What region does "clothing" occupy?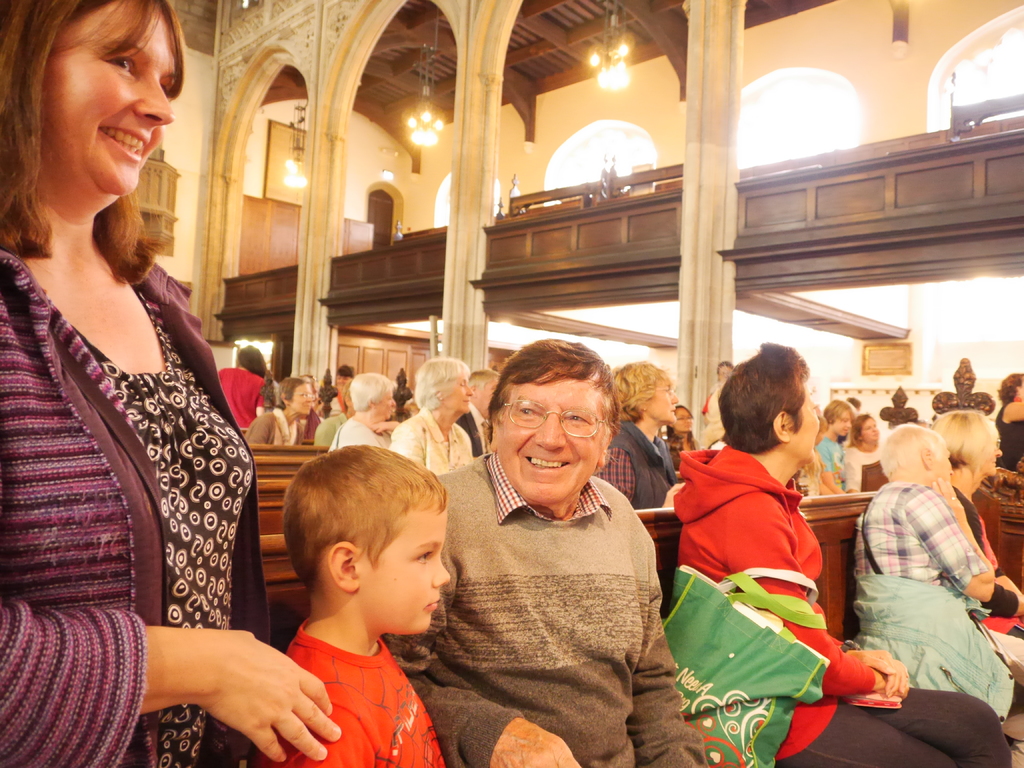
left=389, top=445, right=717, bottom=767.
